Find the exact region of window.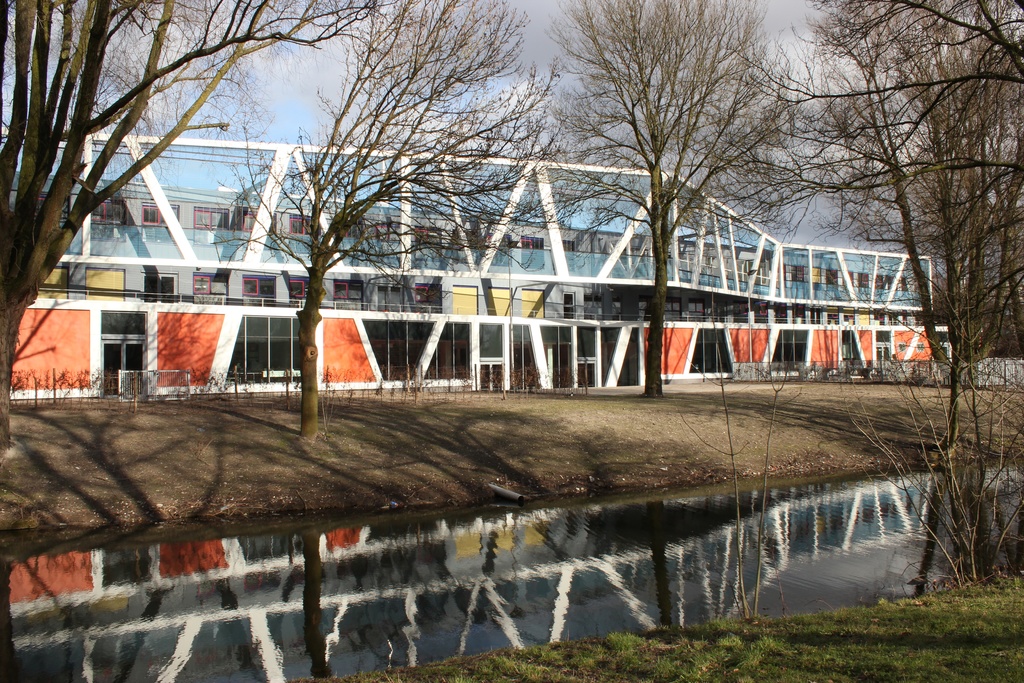
Exact region: 415, 279, 442, 315.
